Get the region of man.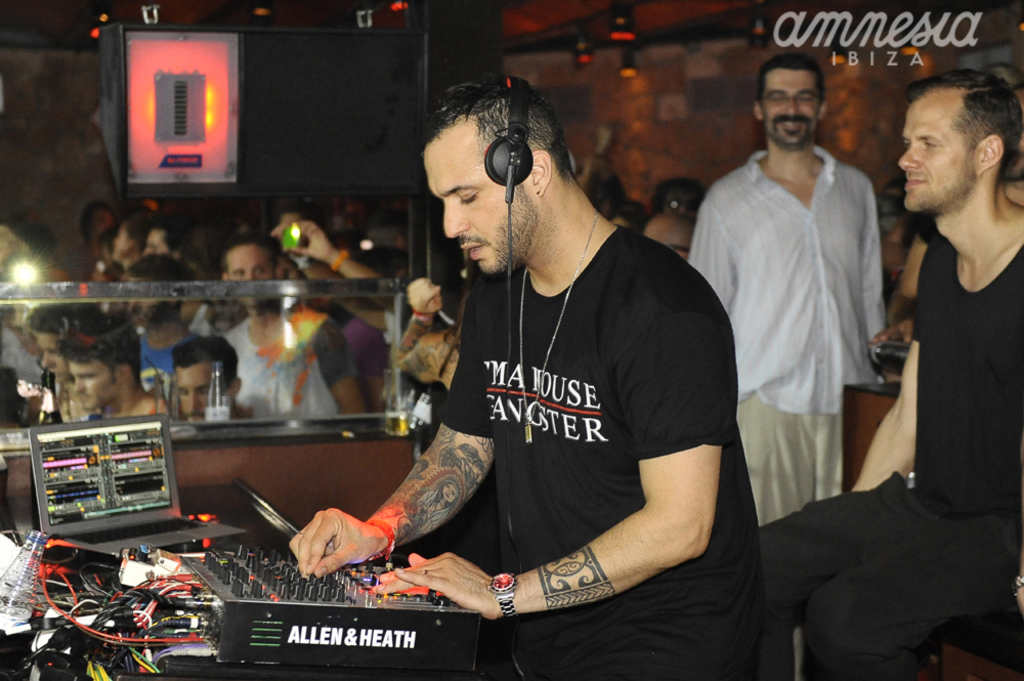
677, 44, 871, 518.
